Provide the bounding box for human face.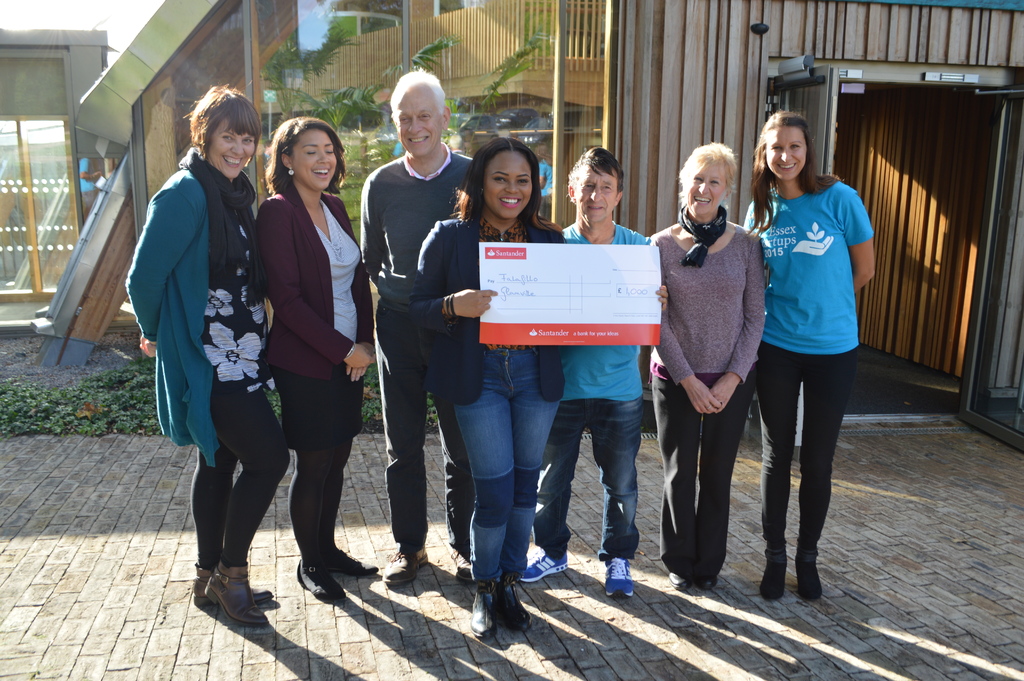
483 152 532 217.
